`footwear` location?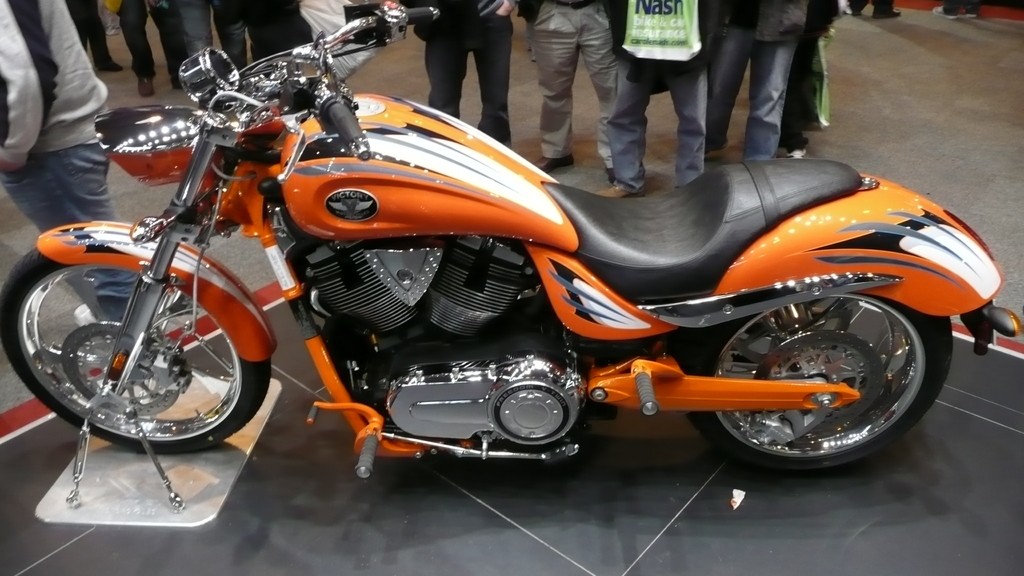
<region>591, 182, 645, 200</region>
